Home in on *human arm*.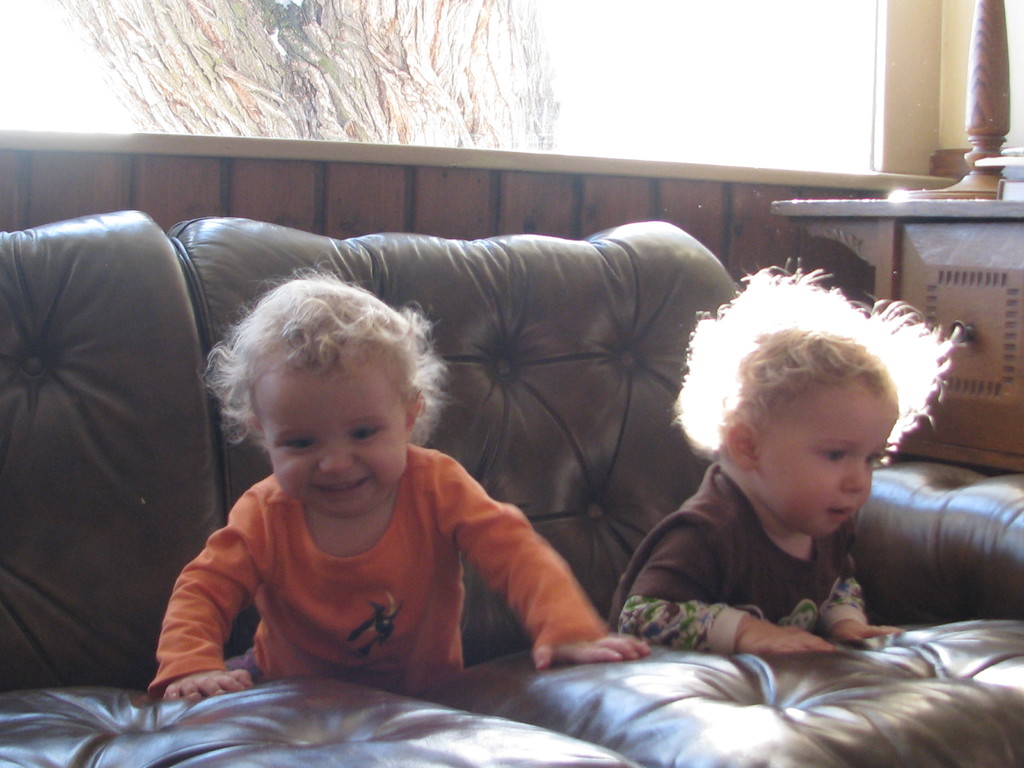
Homed in at [left=618, top=511, right=831, bottom=652].
